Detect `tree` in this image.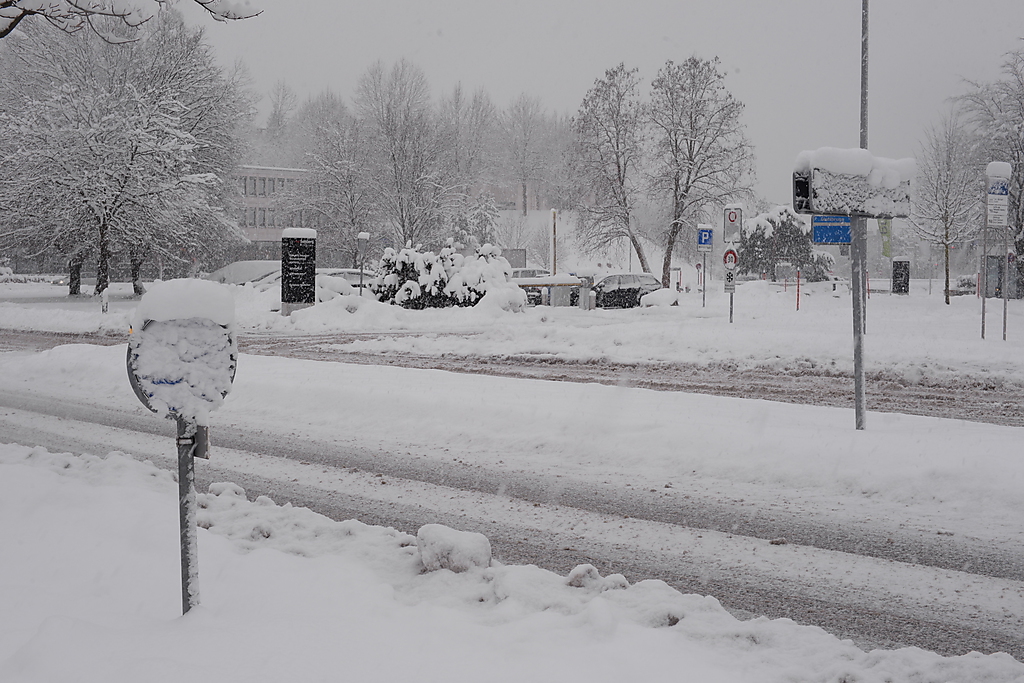
Detection: locate(0, 2, 265, 298).
